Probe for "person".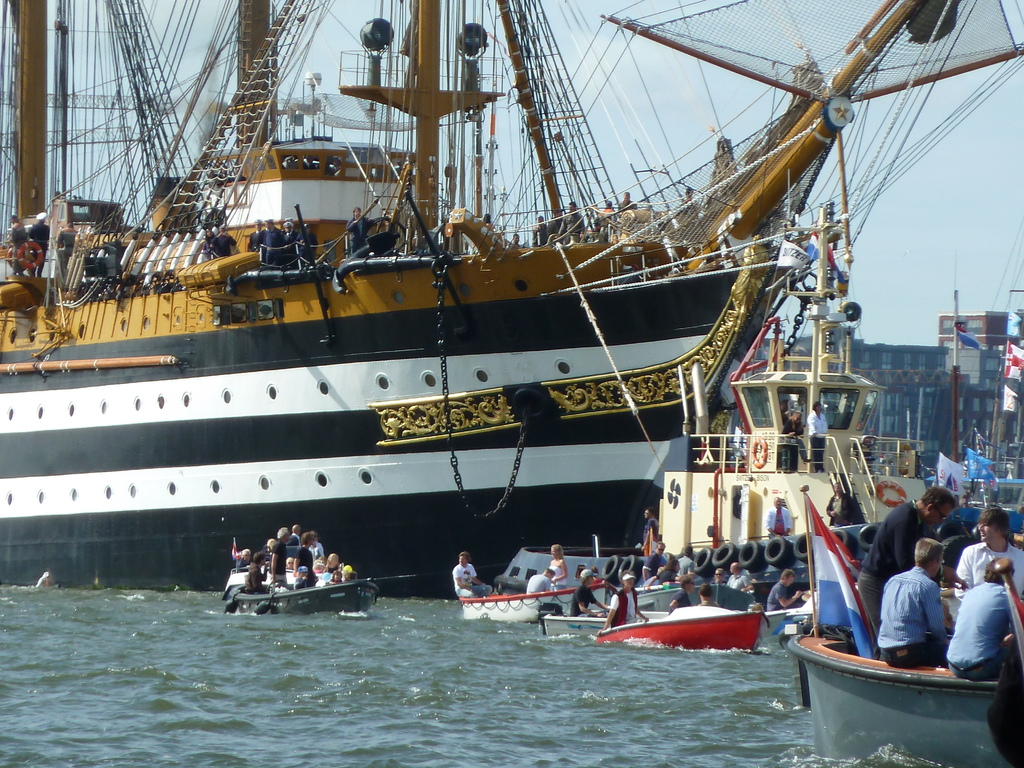
Probe result: 956/506/1023/604.
